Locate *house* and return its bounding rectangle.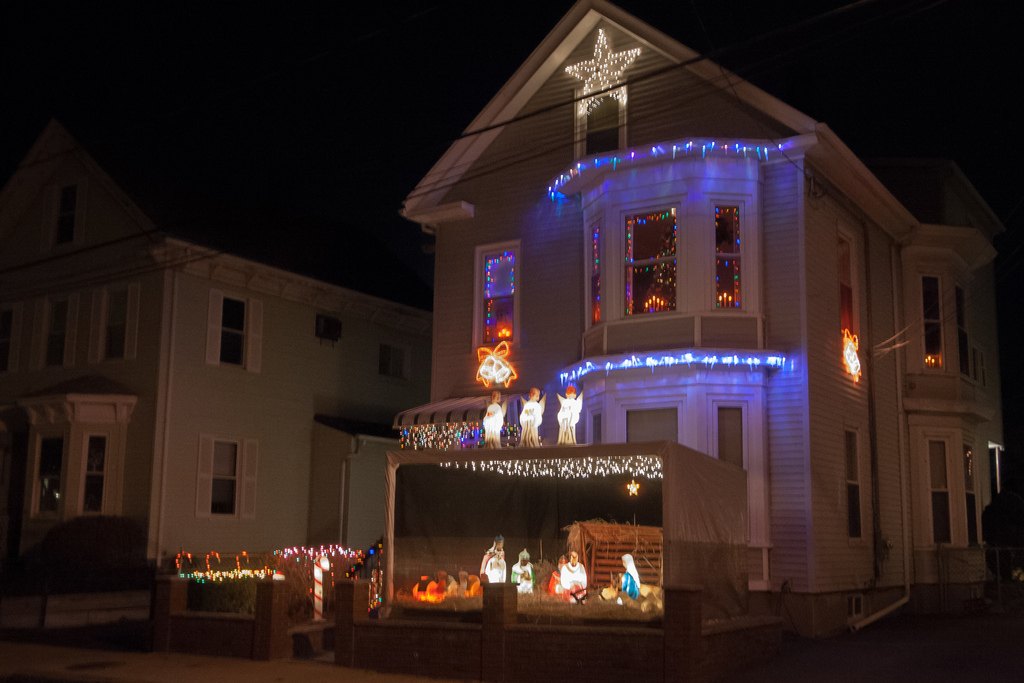
402 4 1012 639.
